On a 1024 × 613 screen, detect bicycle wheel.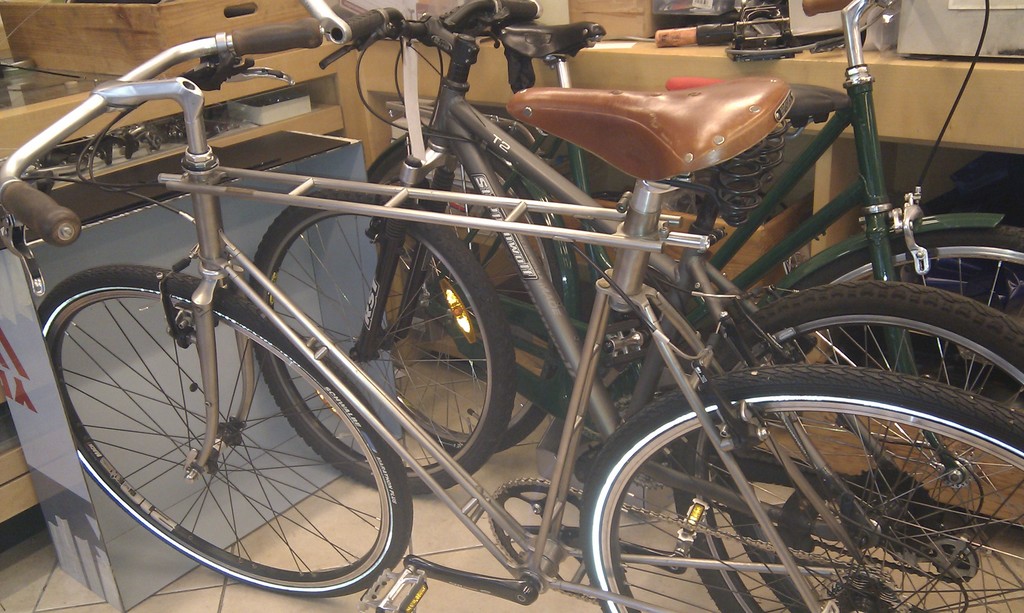
665/280/1023/612.
